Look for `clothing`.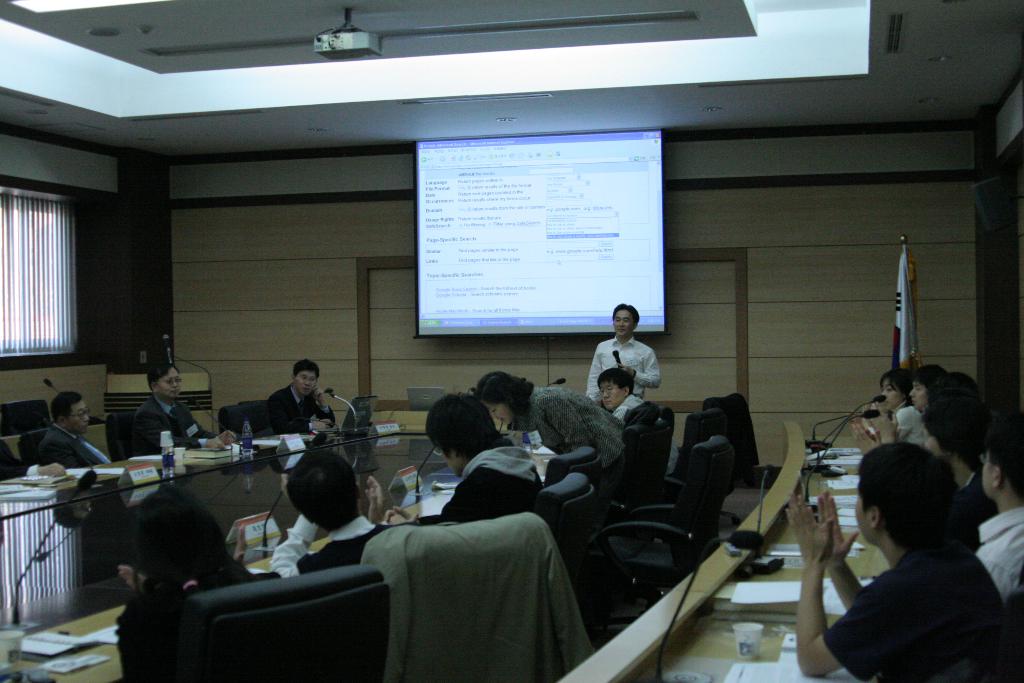
Found: [954,456,996,529].
